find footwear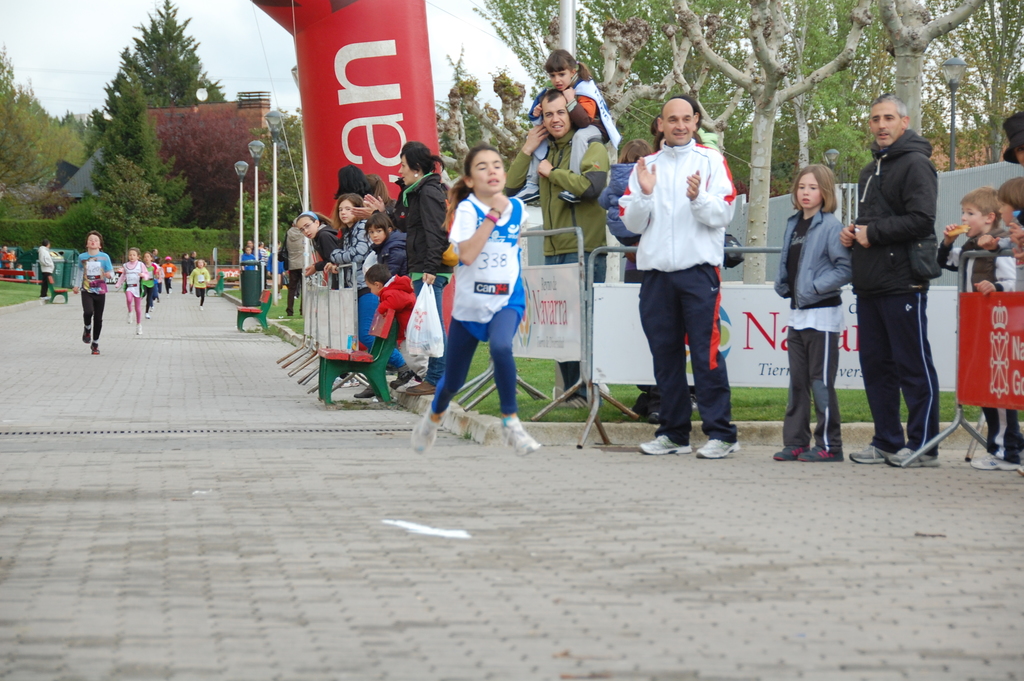
region(847, 443, 886, 464)
